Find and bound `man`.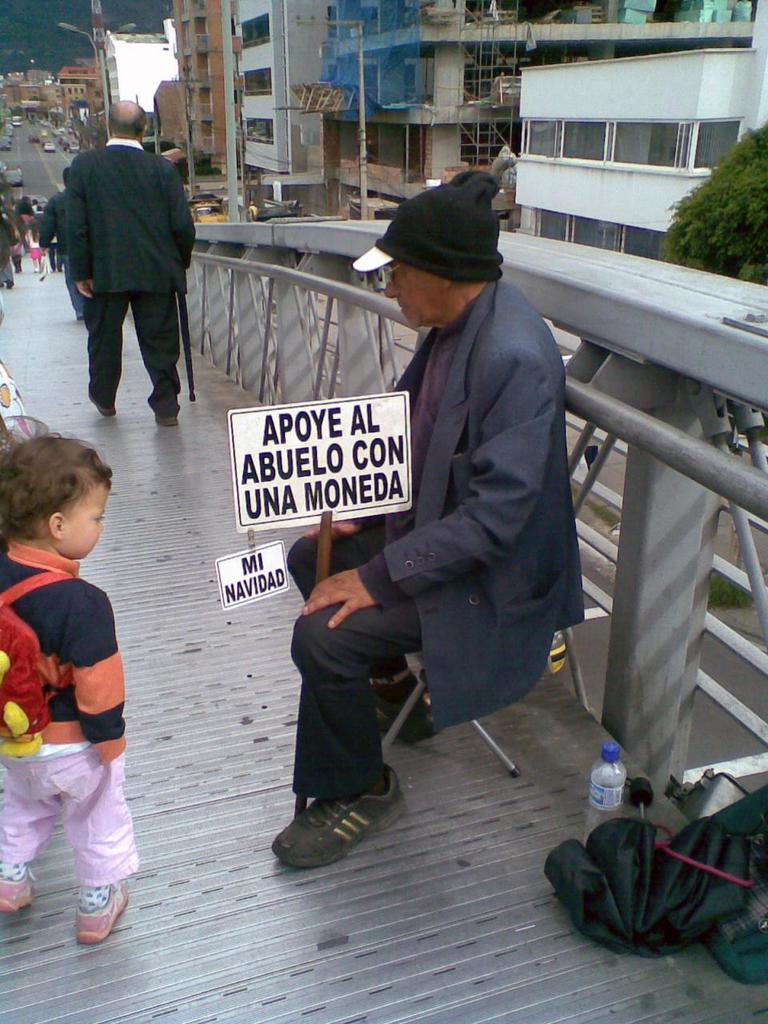
Bound: BBox(30, 160, 86, 326).
